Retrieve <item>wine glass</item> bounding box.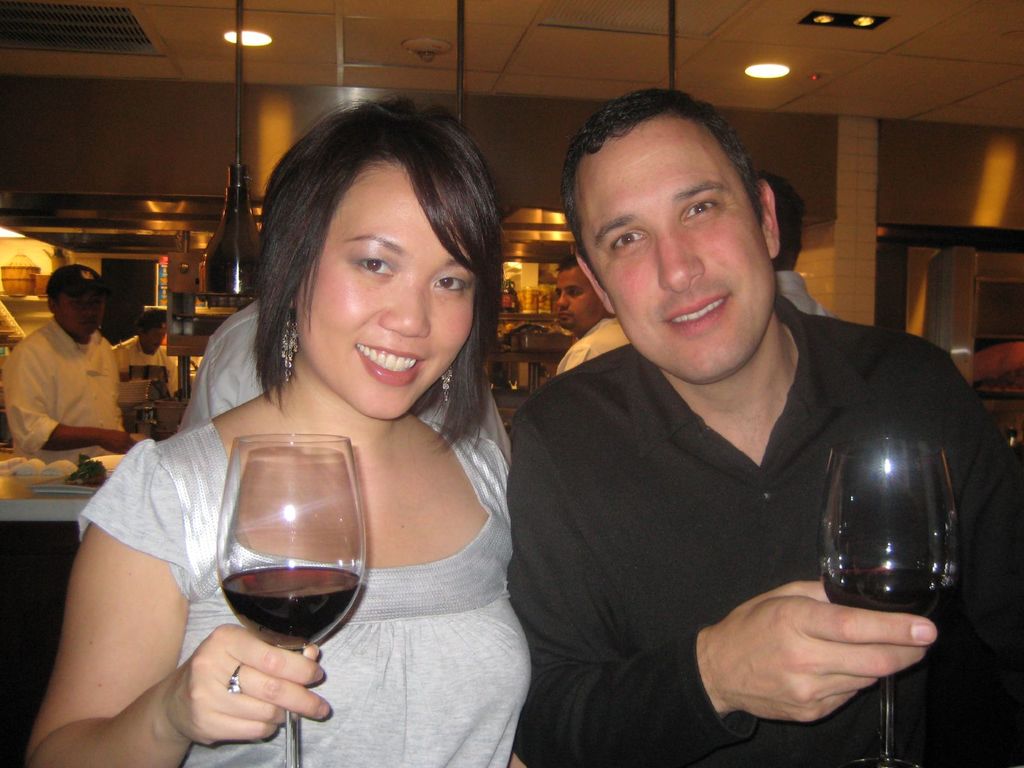
Bounding box: 217, 436, 366, 767.
